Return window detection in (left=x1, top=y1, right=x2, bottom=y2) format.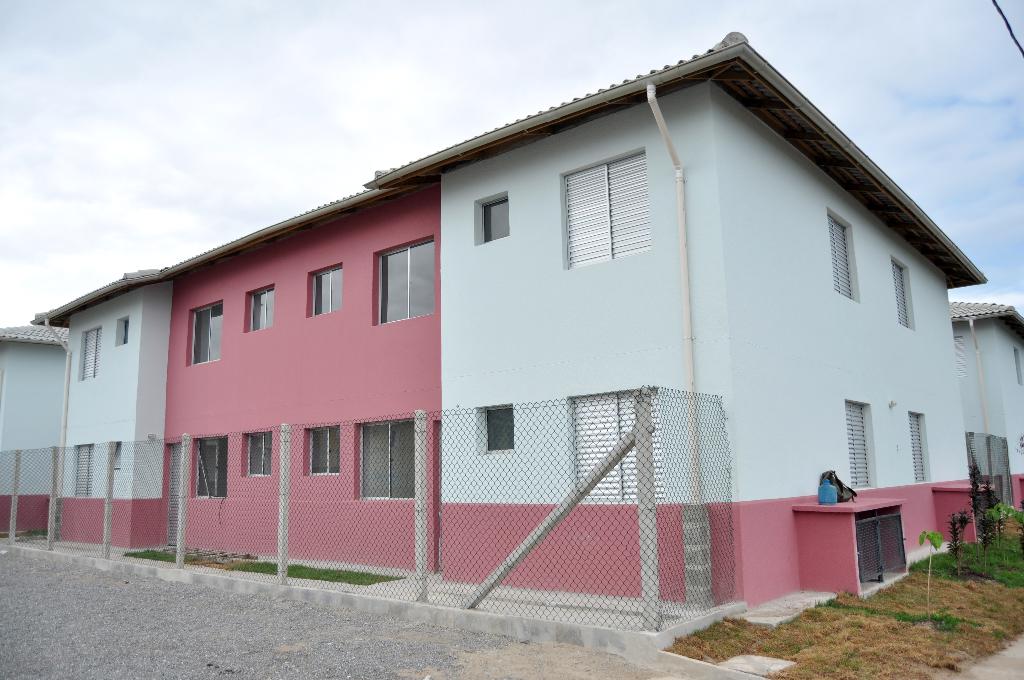
(left=111, top=444, right=120, bottom=471).
